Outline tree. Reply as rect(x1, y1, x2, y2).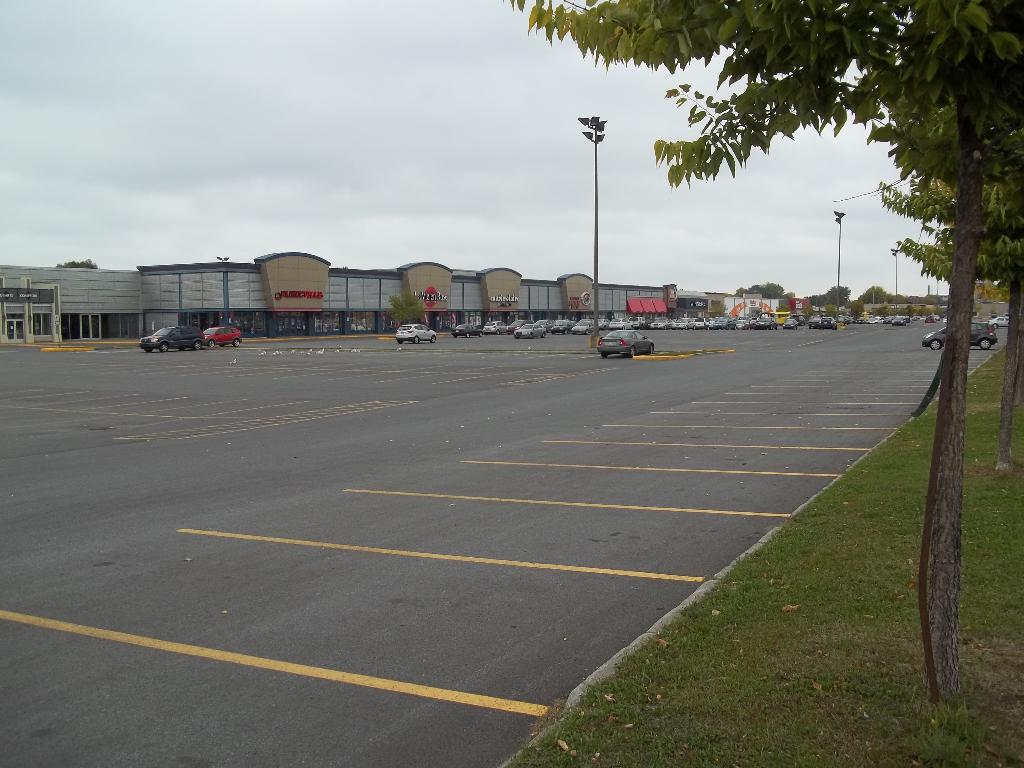
rect(56, 258, 102, 268).
